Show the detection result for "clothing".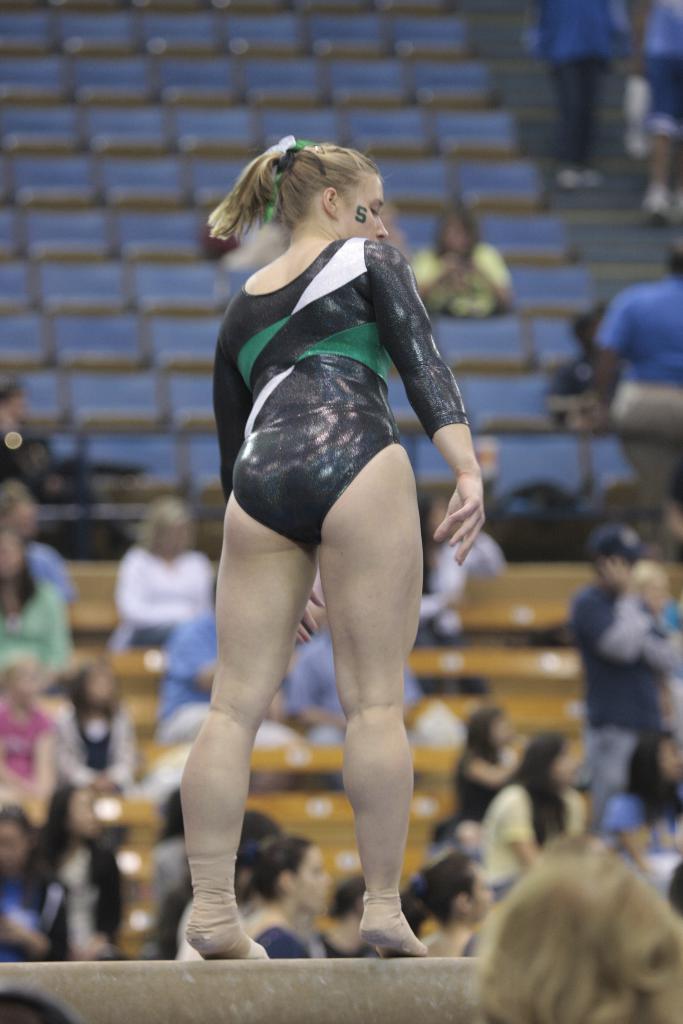
bbox=[38, 830, 128, 967].
